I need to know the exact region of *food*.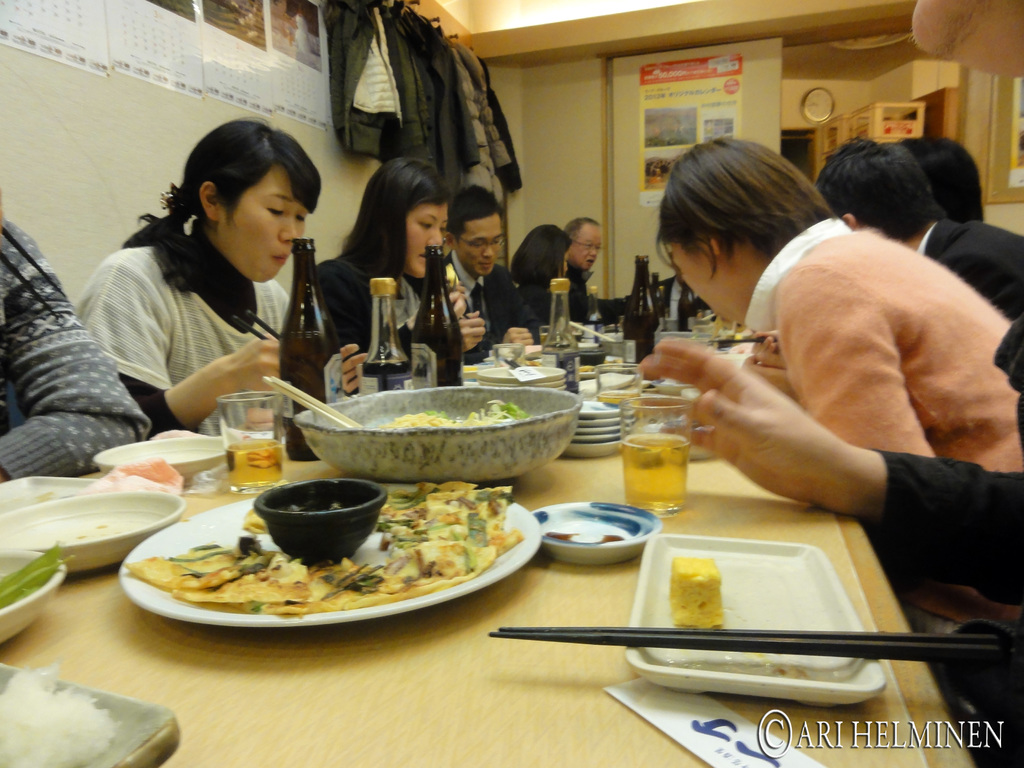
Region: (0,662,129,767).
